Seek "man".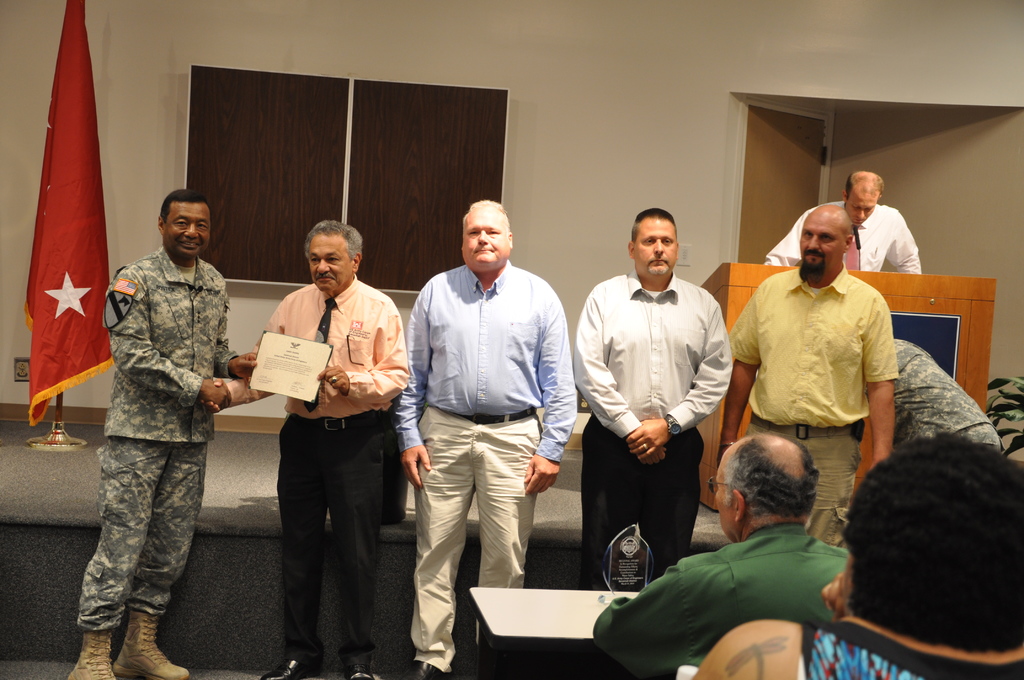
left=714, top=205, right=899, bottom=549.
